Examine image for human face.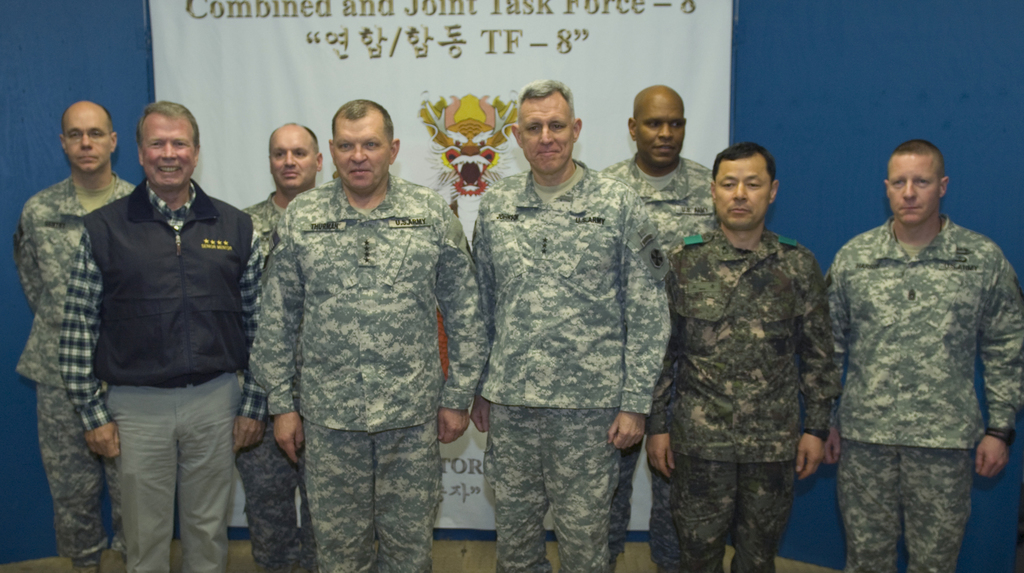
Examination result: l=882, t=155, r=942, b=215.
